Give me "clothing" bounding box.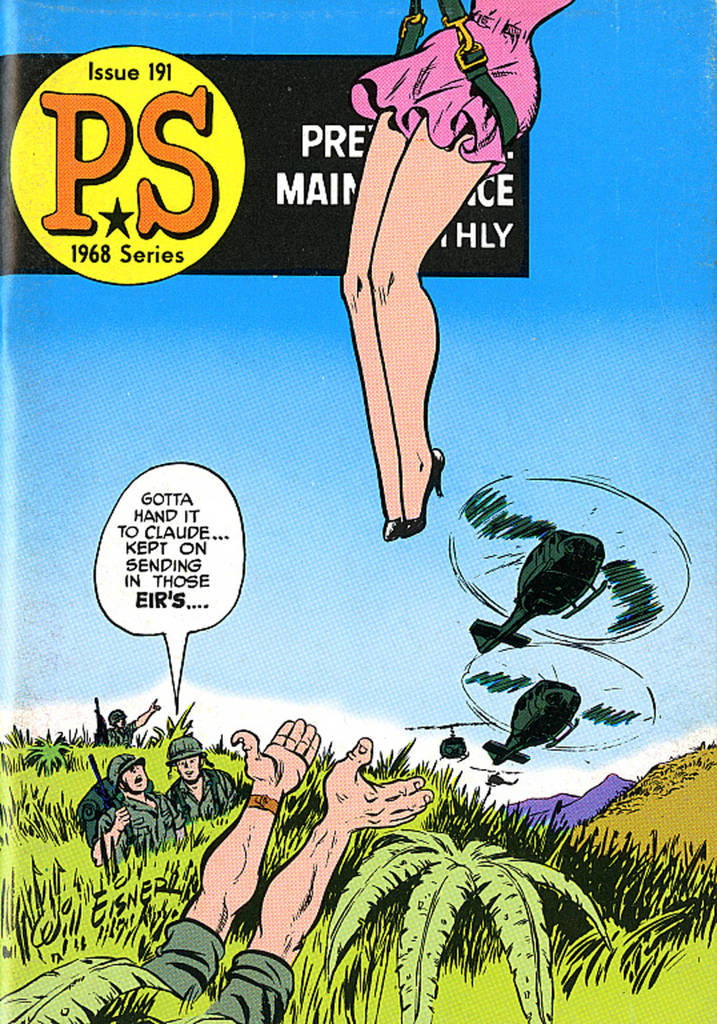
157 726 217 763.
